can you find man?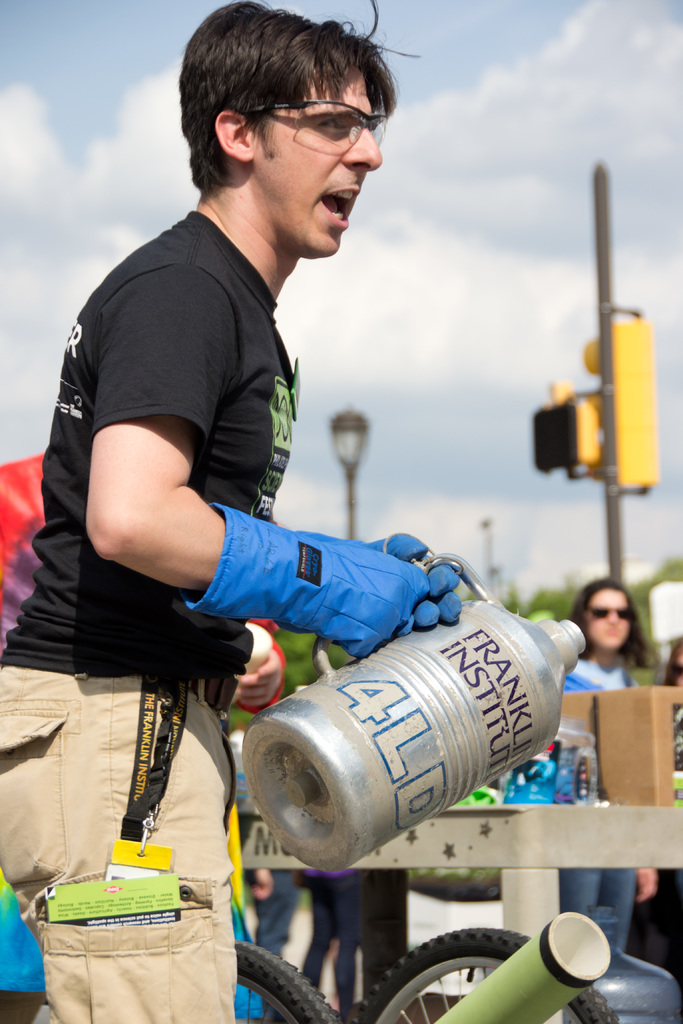
Yes, bounding box: {"left": 29, "top": 54, "right": 511, "bottom": 915}.
